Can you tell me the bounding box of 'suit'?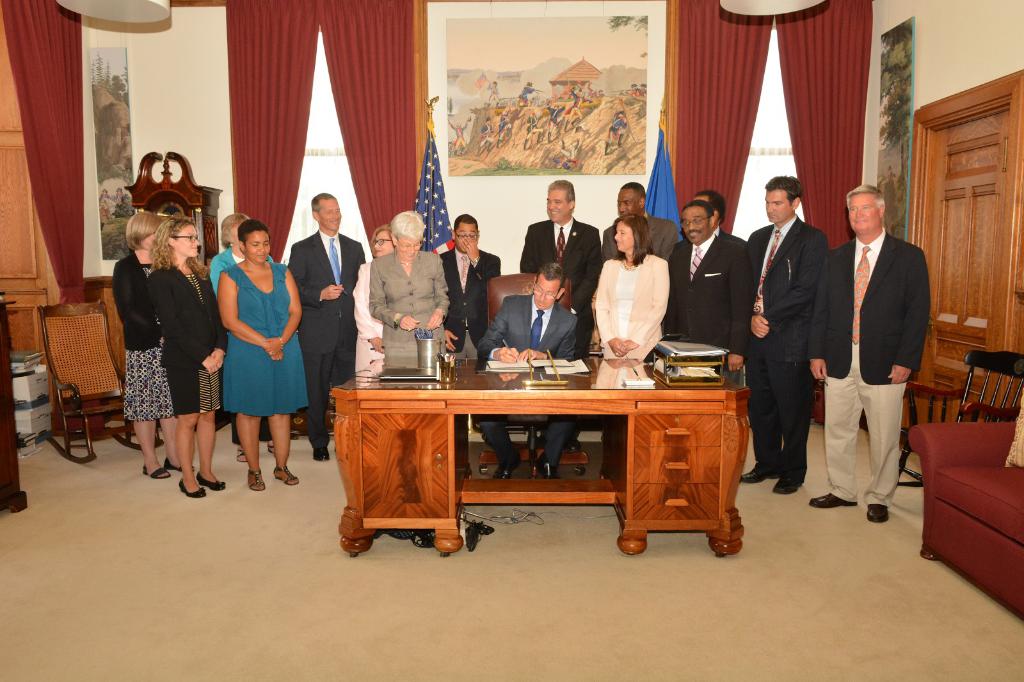
{"left": 479, "top": 291, "right": 584, "bottom": 468}.
